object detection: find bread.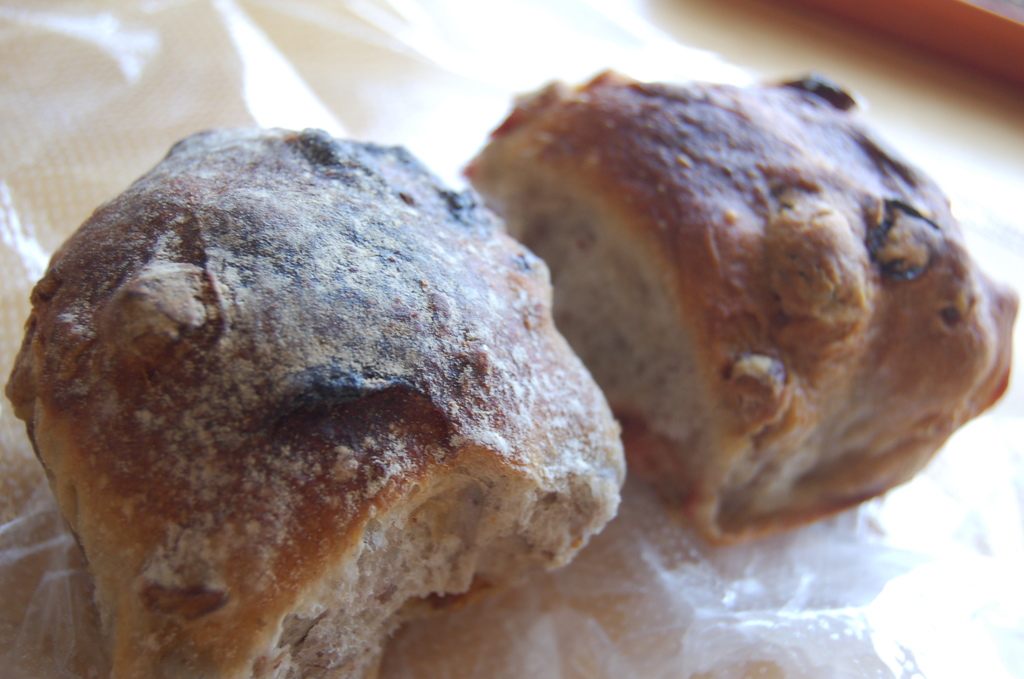
x1=0, y1=102, x2=634, y2=671.
